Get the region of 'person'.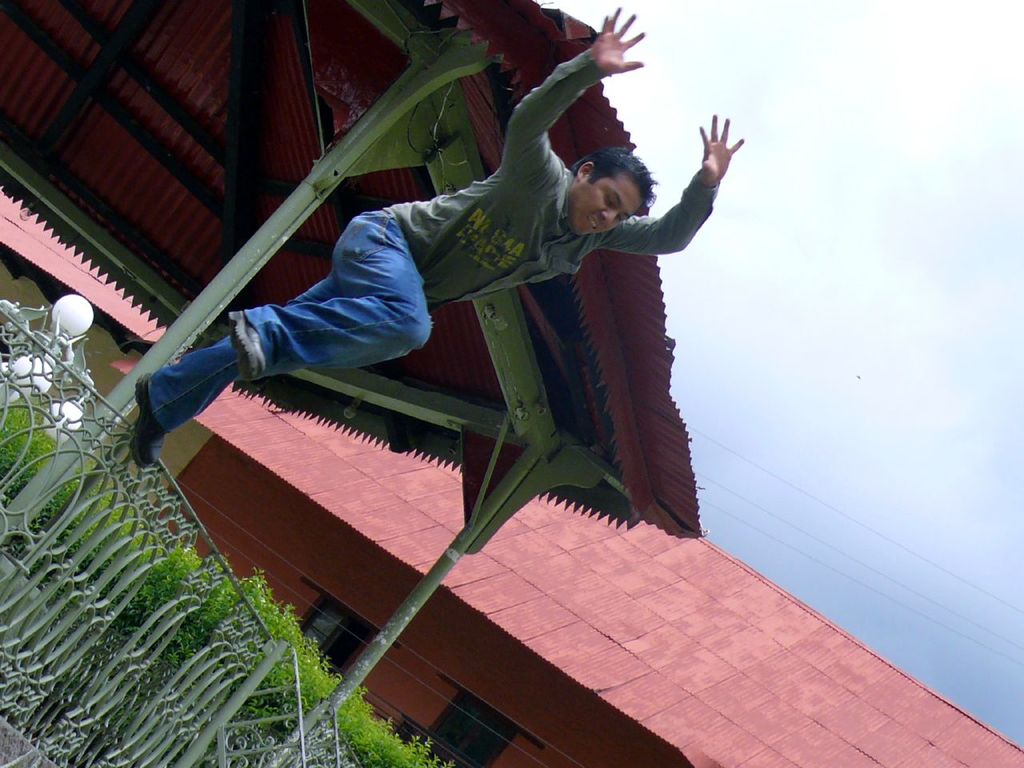
126 0 742 466.
